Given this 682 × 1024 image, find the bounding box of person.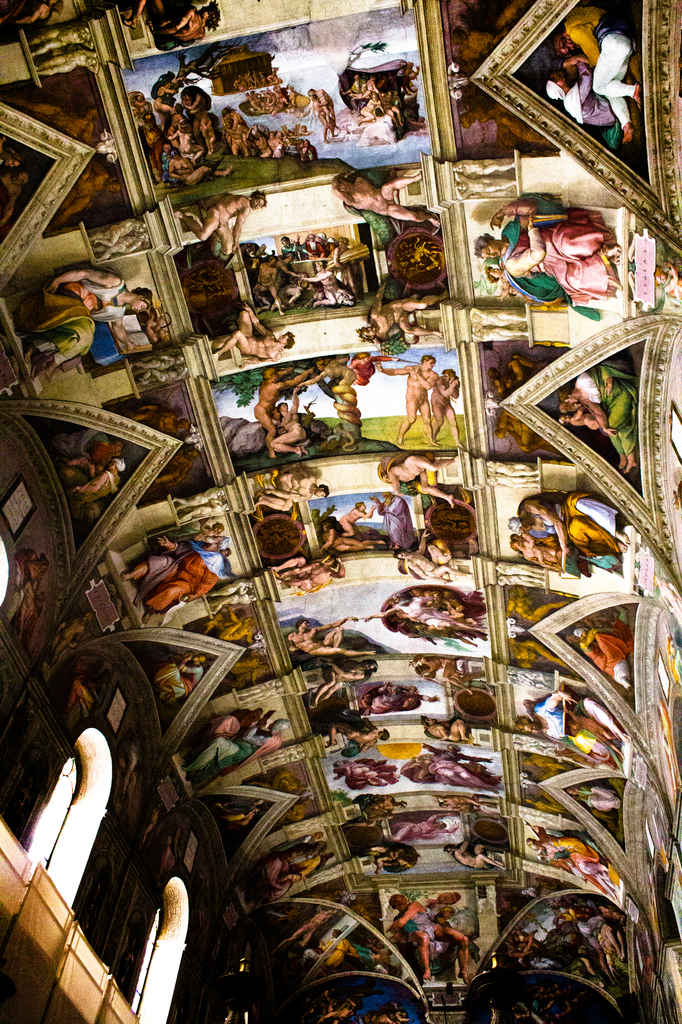
[331,176,444,227].
